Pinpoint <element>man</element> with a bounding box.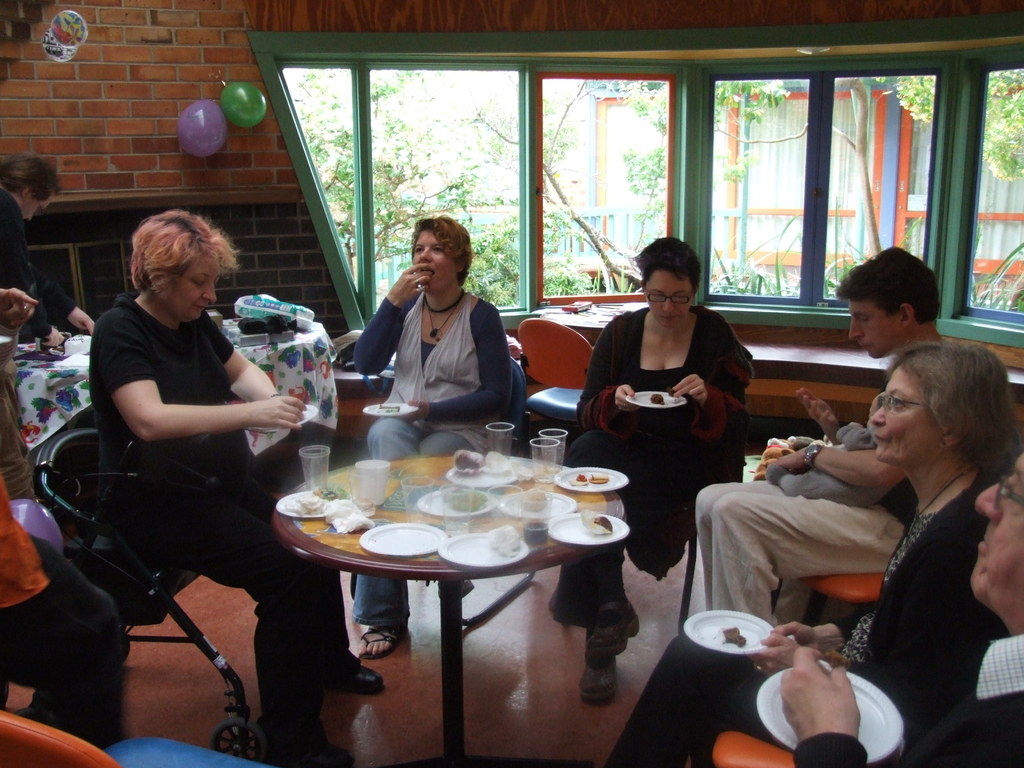
(left=778, top=453, right=1023, bottom=767).
